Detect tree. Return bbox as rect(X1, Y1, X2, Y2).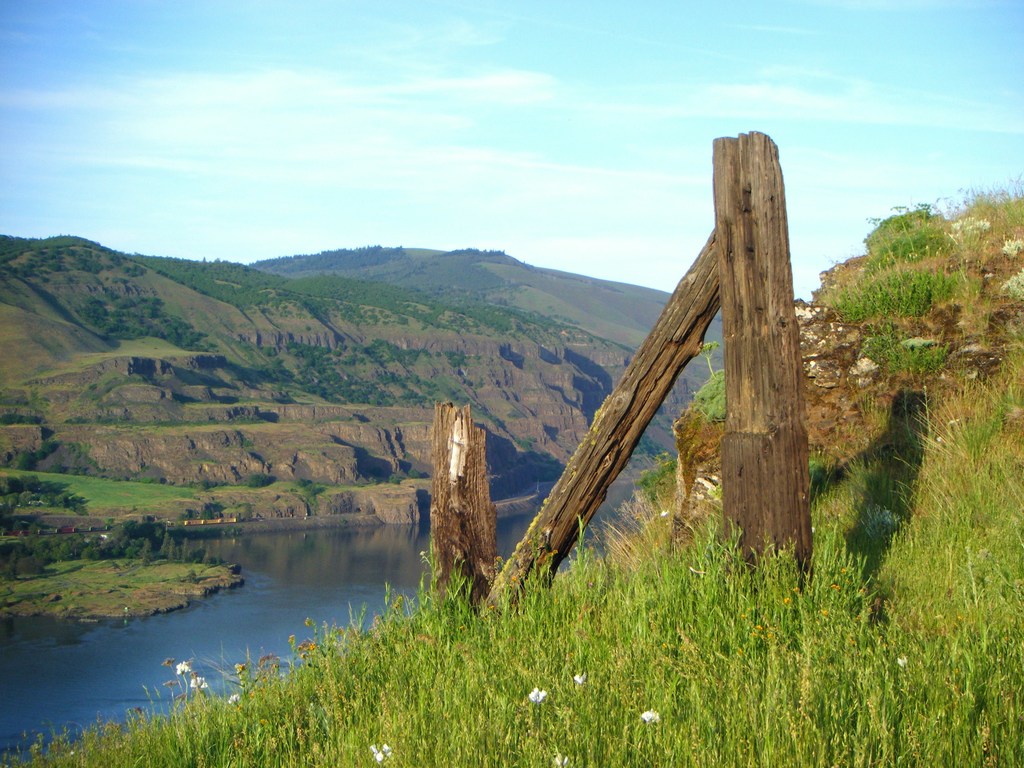
rect(865, 212, 955, 281).
